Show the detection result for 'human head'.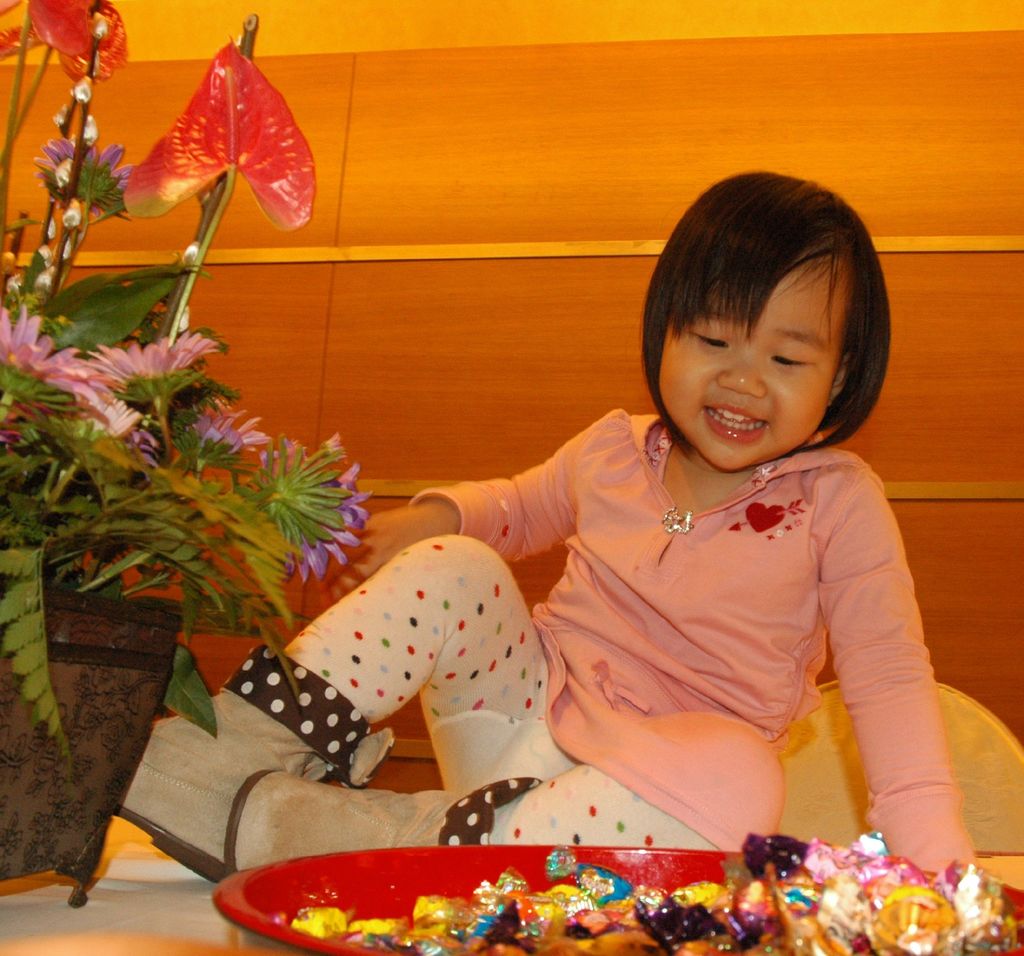
[x1=641, y1=199, x2=870, y2=441].
